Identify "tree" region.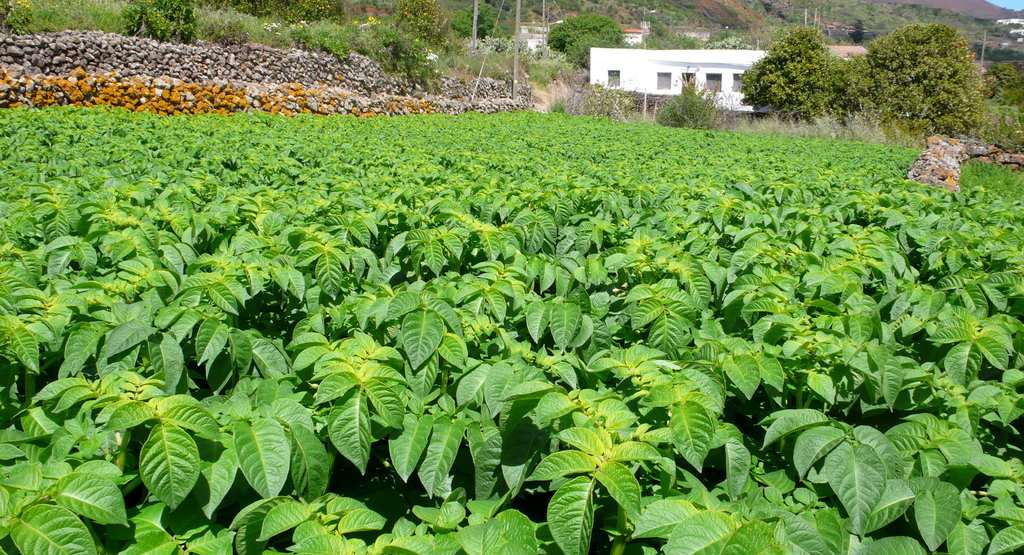
Region: l=785, t=10, r=799, b=24.
